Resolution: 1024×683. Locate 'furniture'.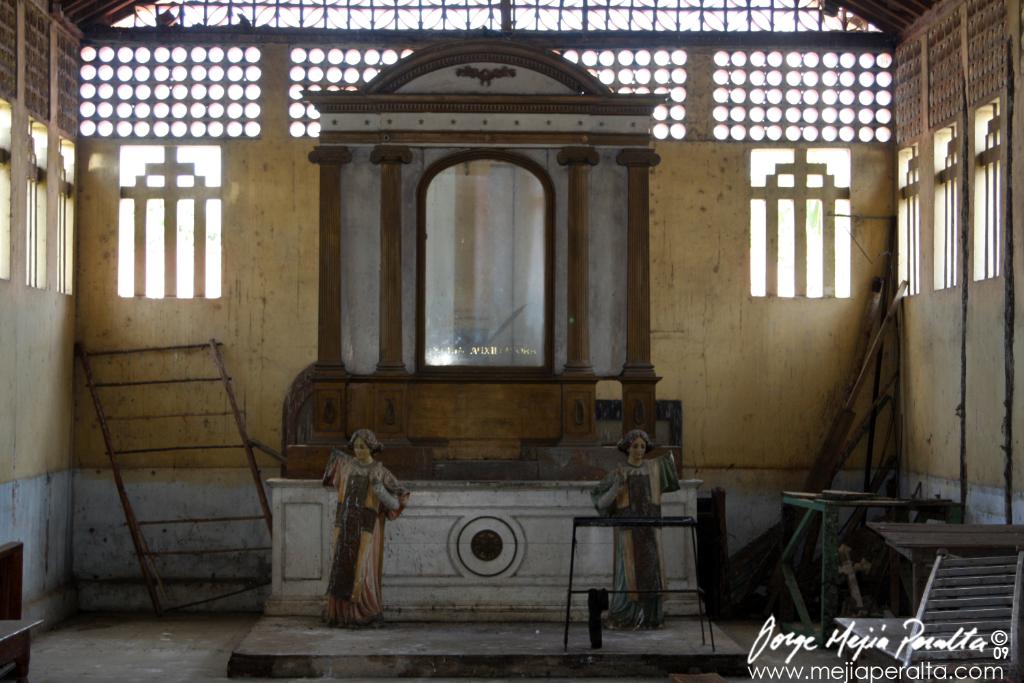
[x1=0, y1=618, x2=43, y2=682].
